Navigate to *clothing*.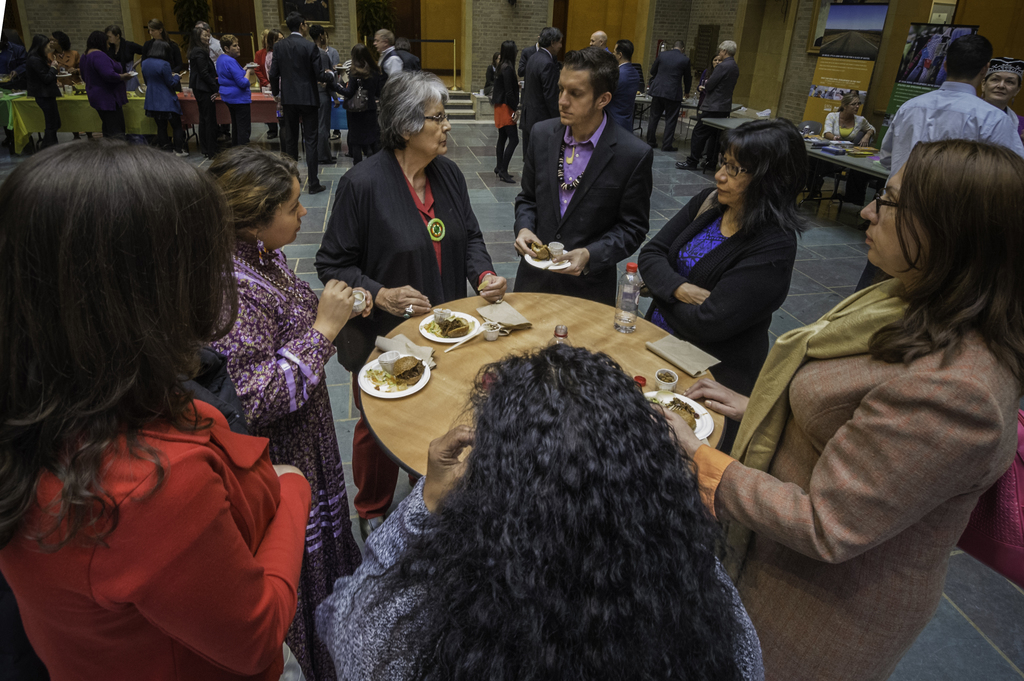
Navigation target: detection(636, 184, 796, 456).
